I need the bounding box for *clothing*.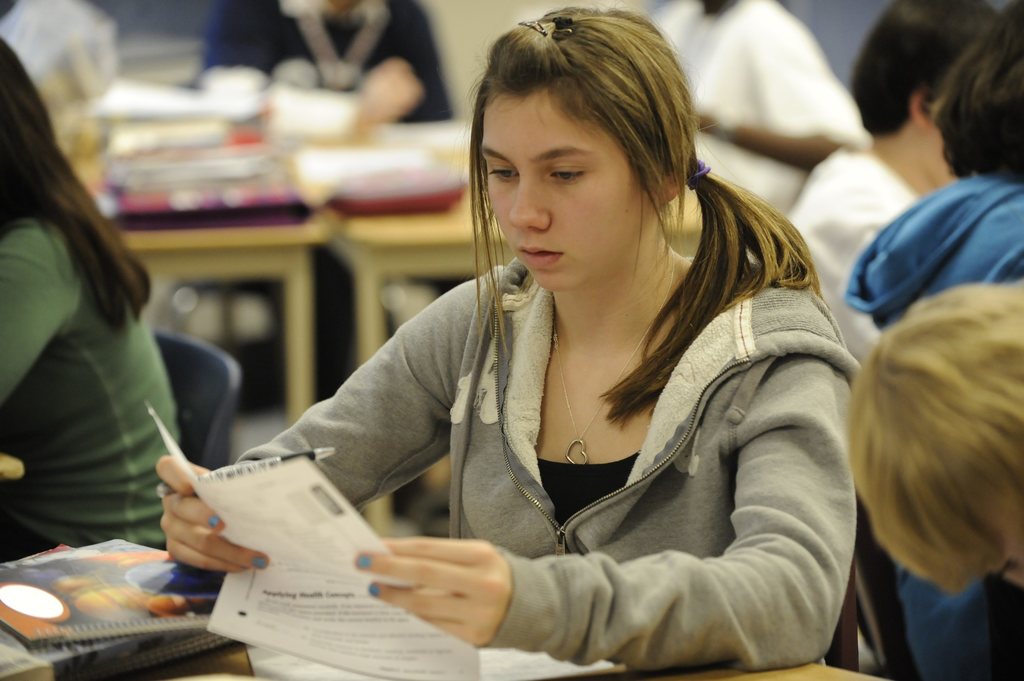
Here it is: x1=312, y1=230, x2=876, y2=658.
